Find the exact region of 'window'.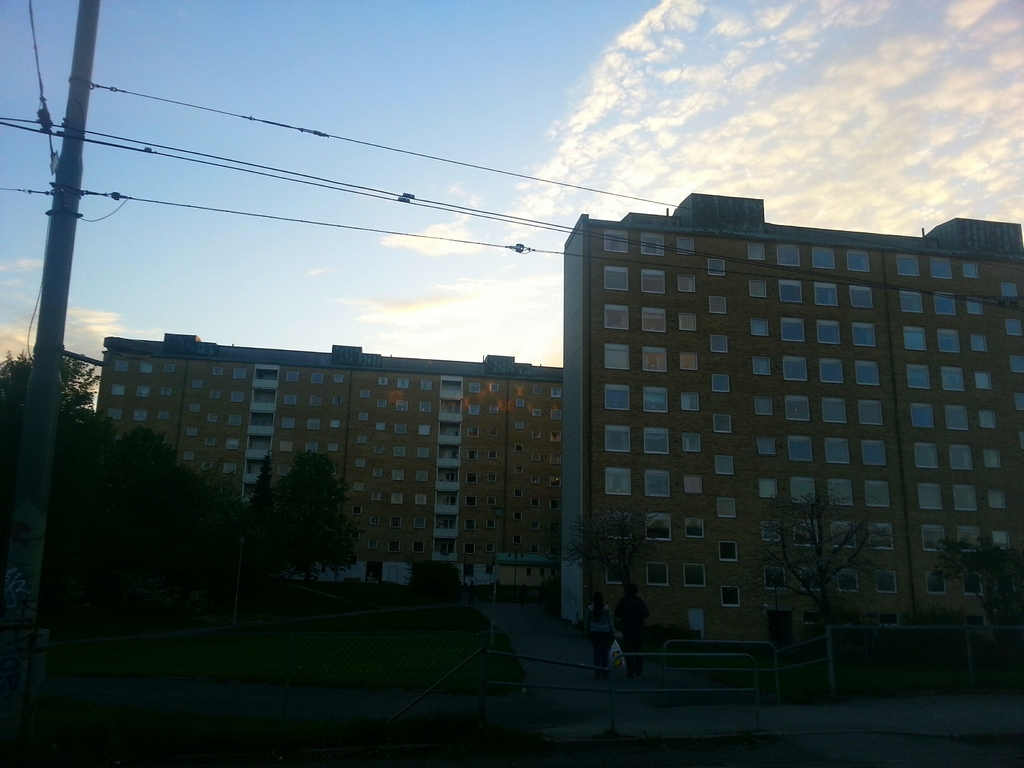
Exact region: l=373, t=468, r=382, b=477.
